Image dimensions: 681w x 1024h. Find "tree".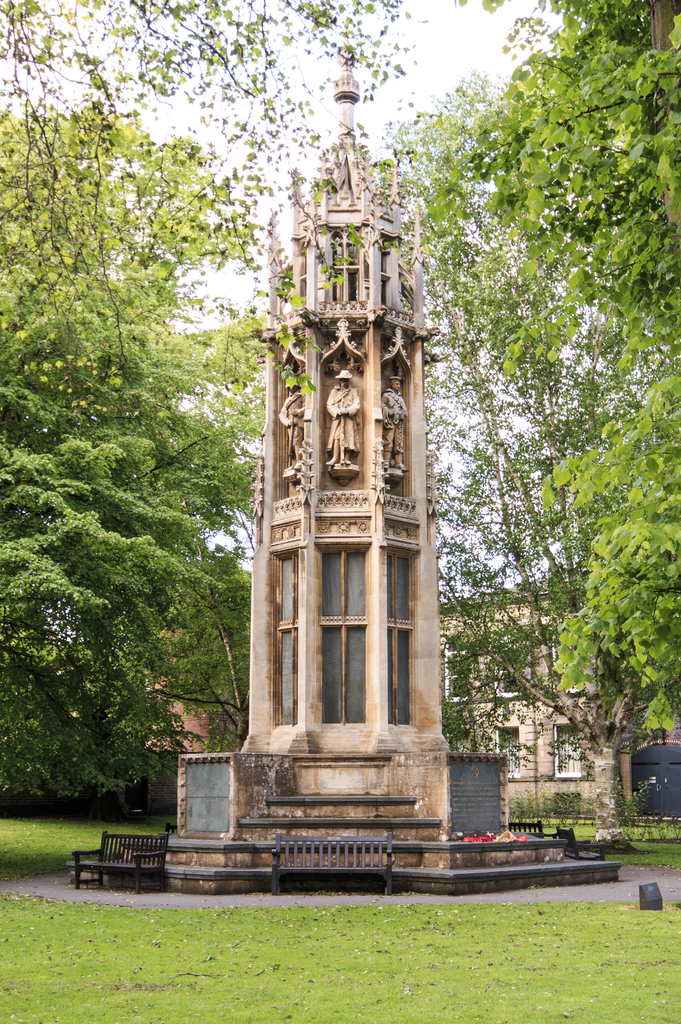
<box>454,0,680,386</box>.
